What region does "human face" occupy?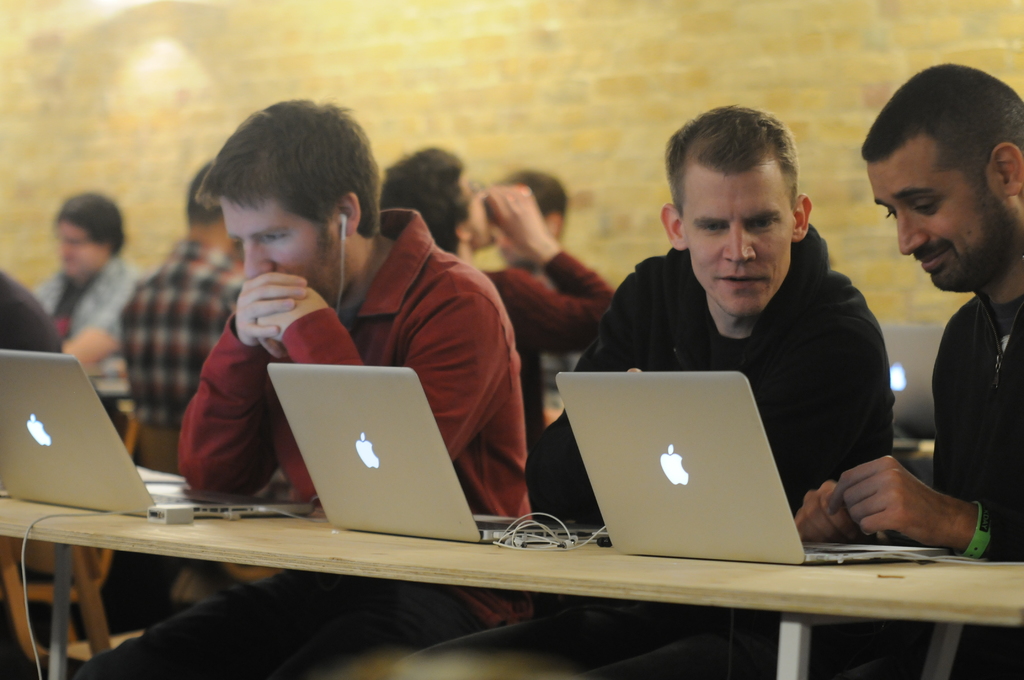
rect(868, 146, 1004, 290).
